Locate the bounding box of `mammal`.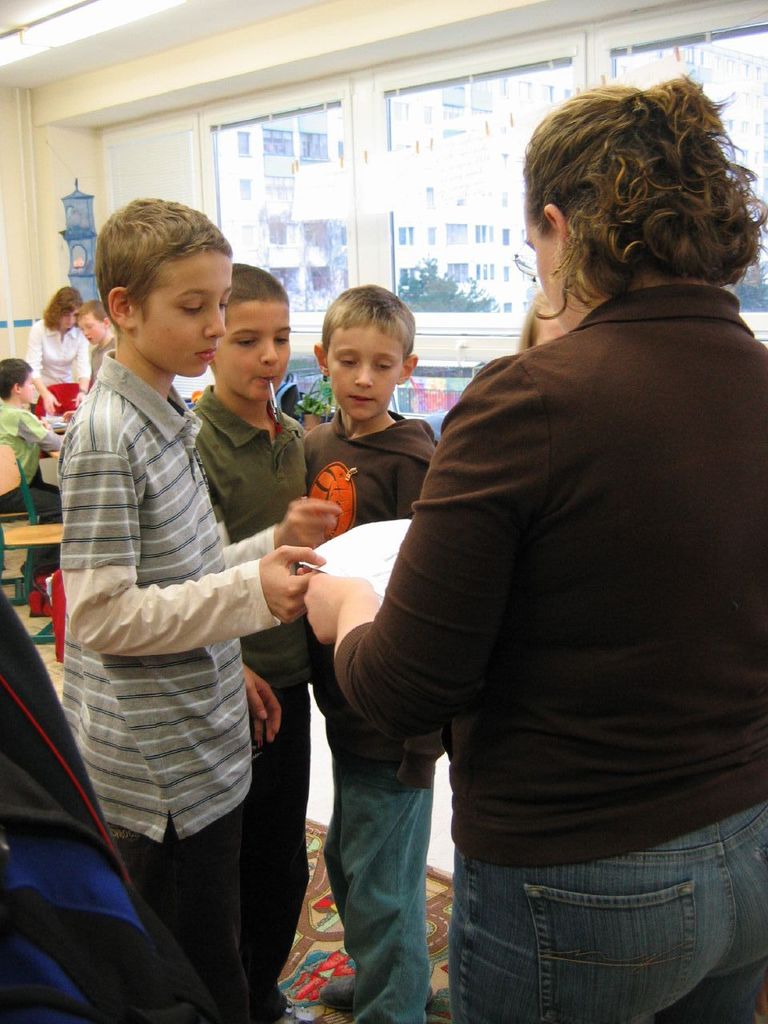
Bounding box: locate(26, 286, 97, 421).
